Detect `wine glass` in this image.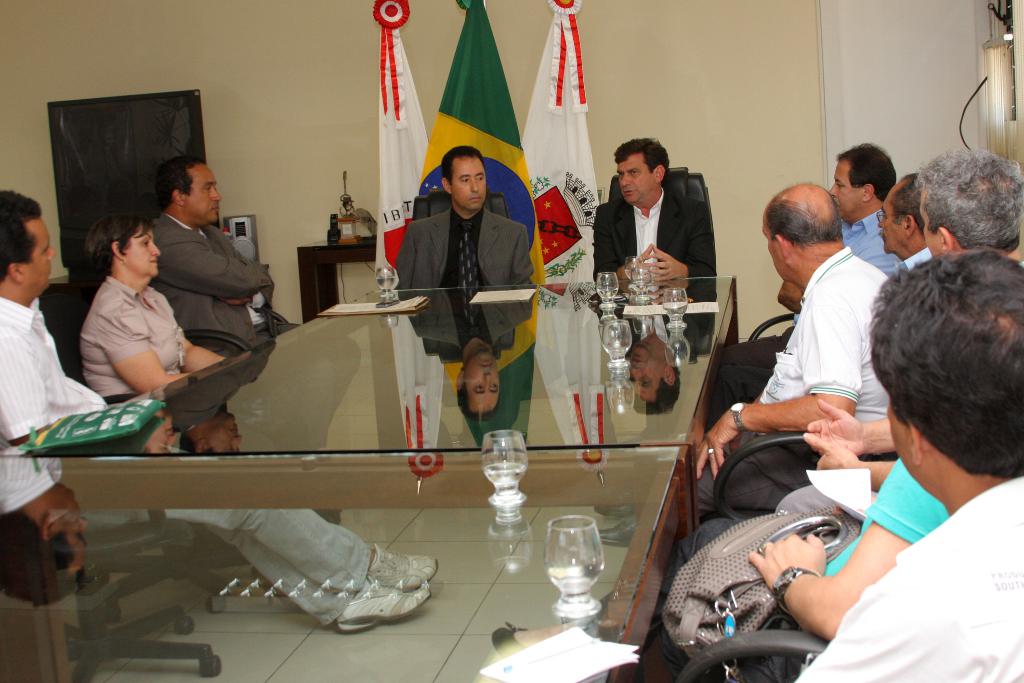
Detection: (664, 289, 689, 333).
